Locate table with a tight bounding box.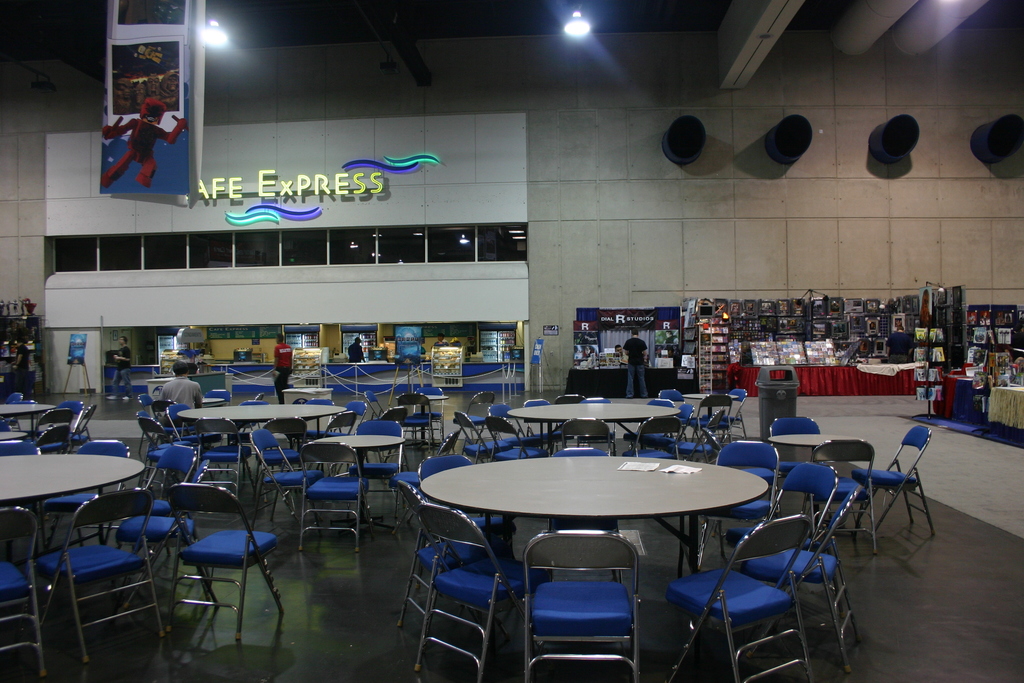
Rect(932, 374, 1023, 428).
